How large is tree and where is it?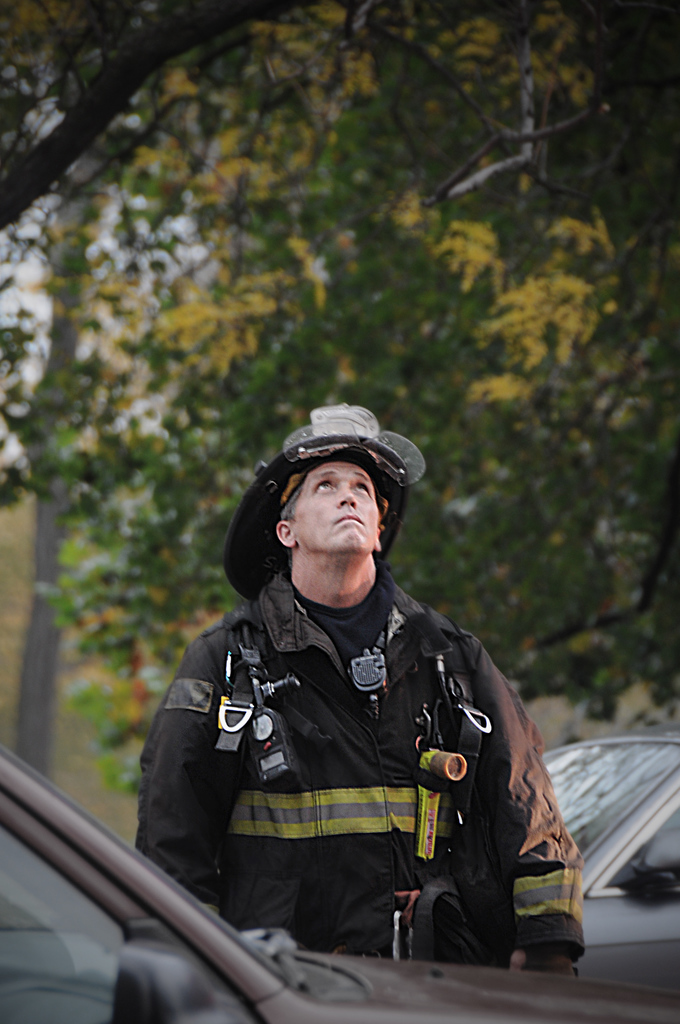
Bounding box: [0,0,294,227].
